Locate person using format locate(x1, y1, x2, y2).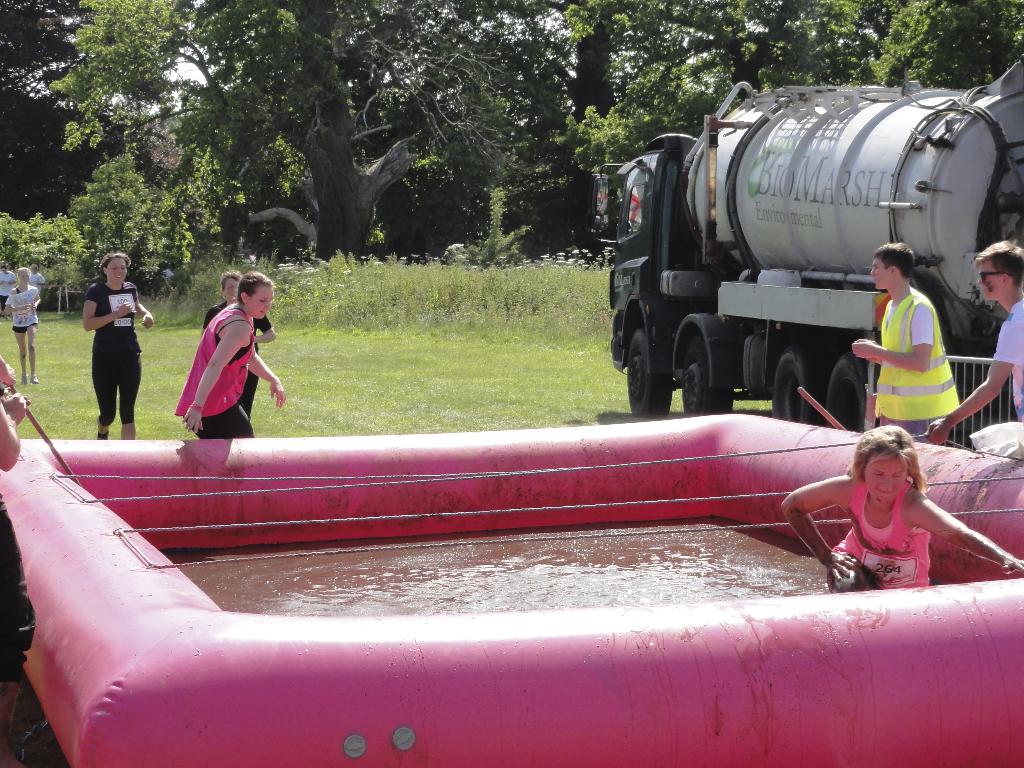
locate(0, 392, 28, 699).
